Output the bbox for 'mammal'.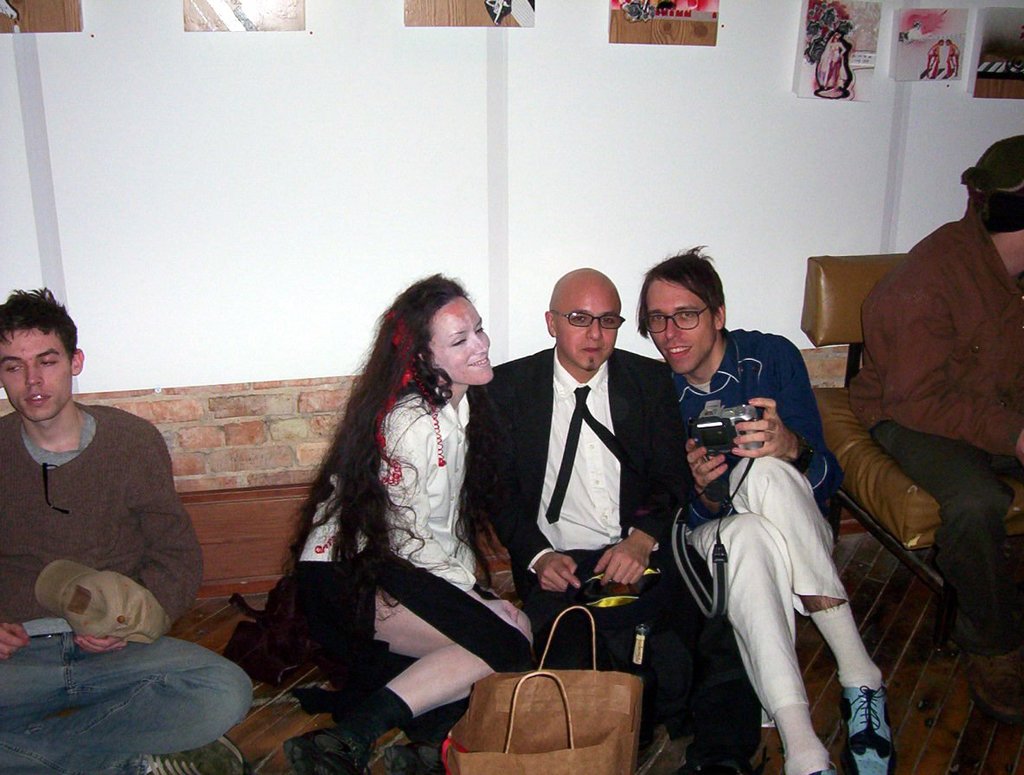
bbox=[947, 40, 961, 77].
